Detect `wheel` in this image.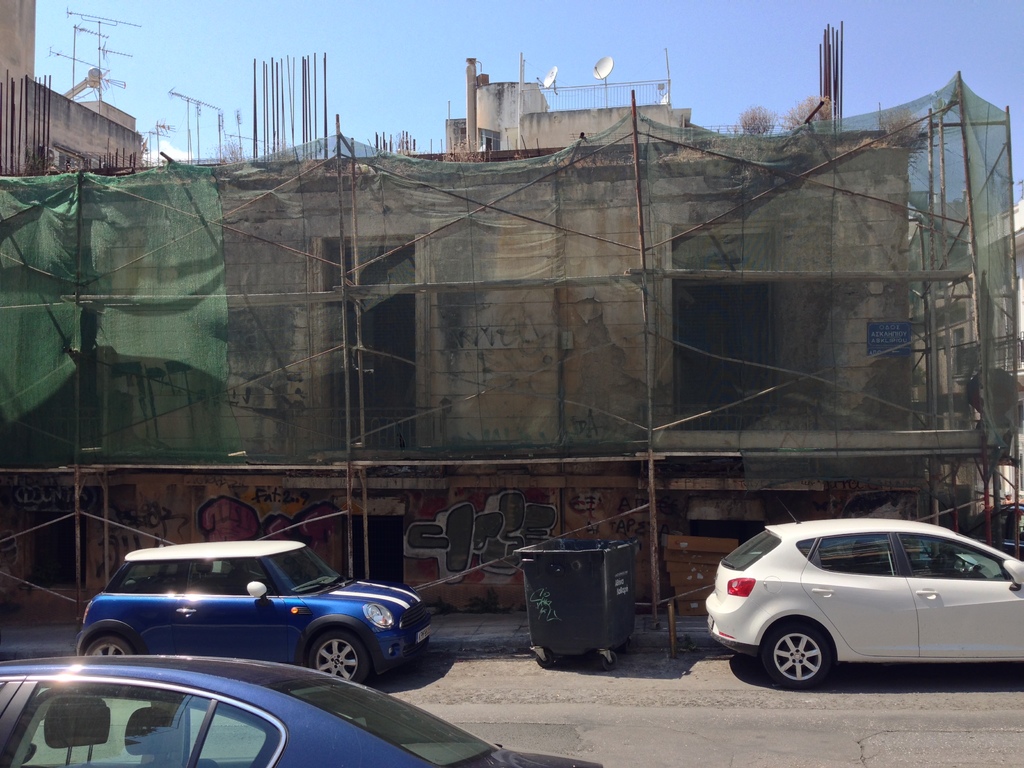
Detection: (left=307, top=630, right=369, bottom=684).
